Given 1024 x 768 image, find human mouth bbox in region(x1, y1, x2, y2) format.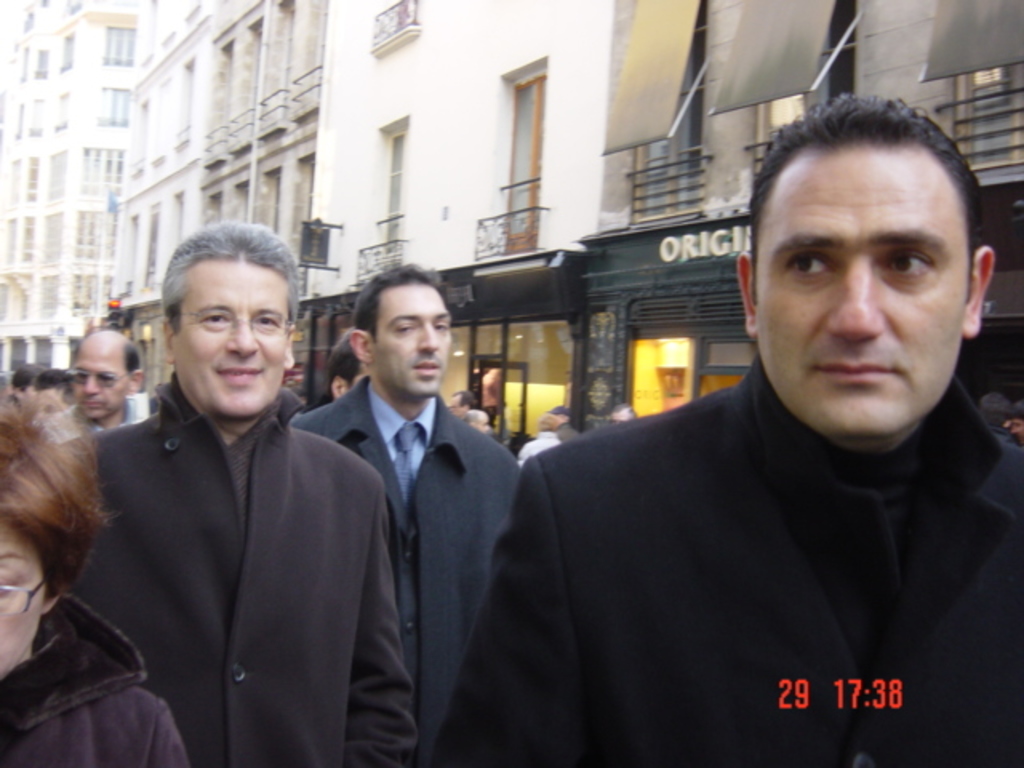
region(816, 358, 904, 381).
